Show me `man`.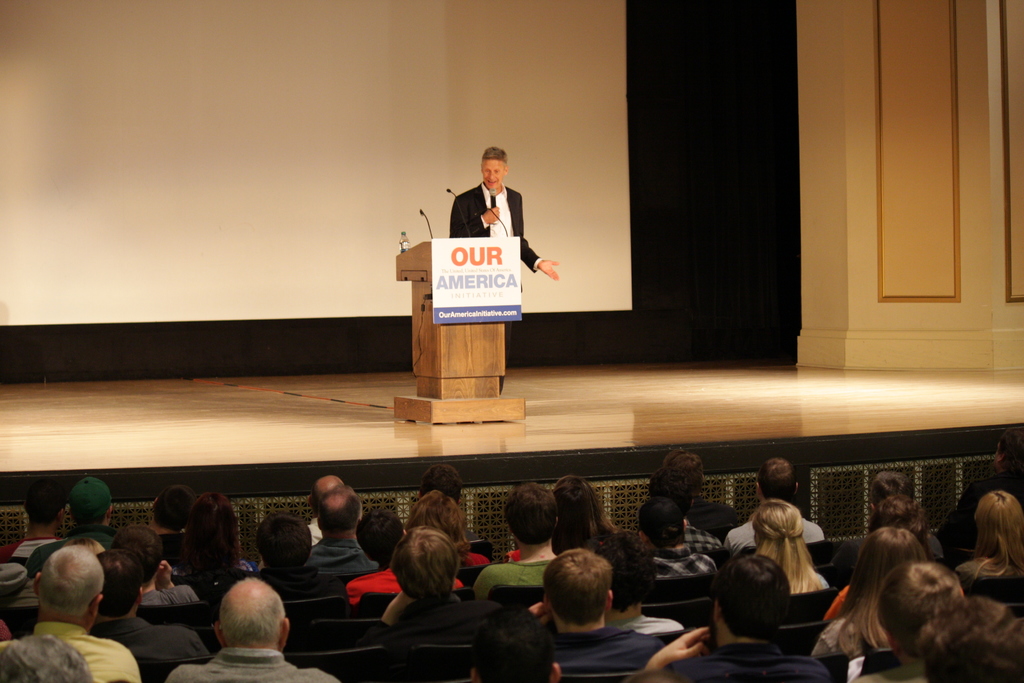
`man` is here: (left=468, top=604, right=561, bottom=682).
